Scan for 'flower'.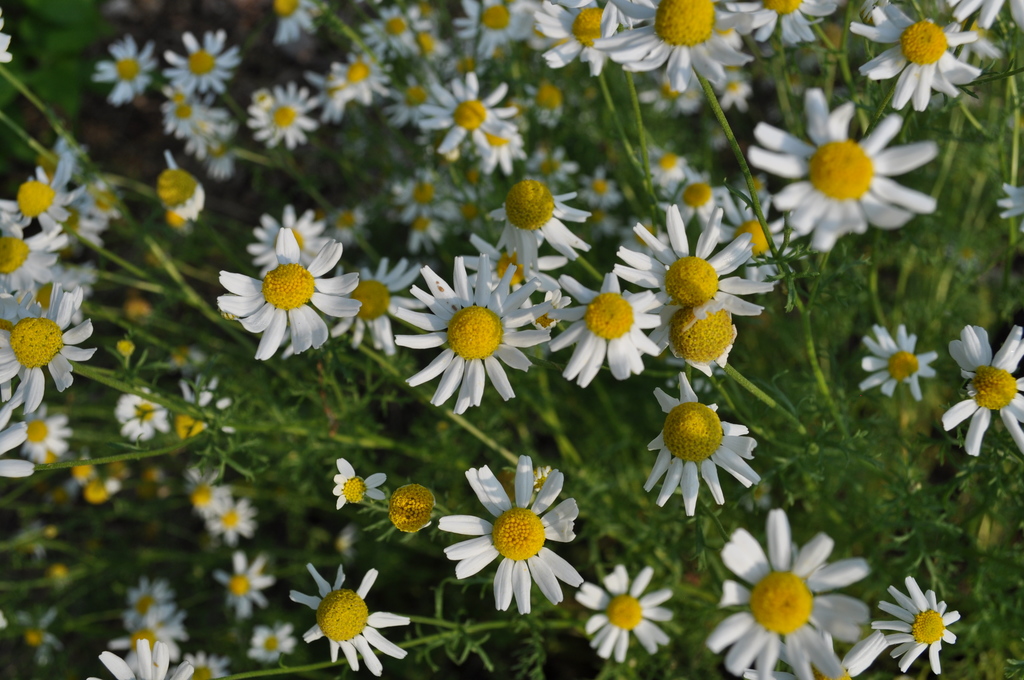
Scan result: [397,257,548,423].
